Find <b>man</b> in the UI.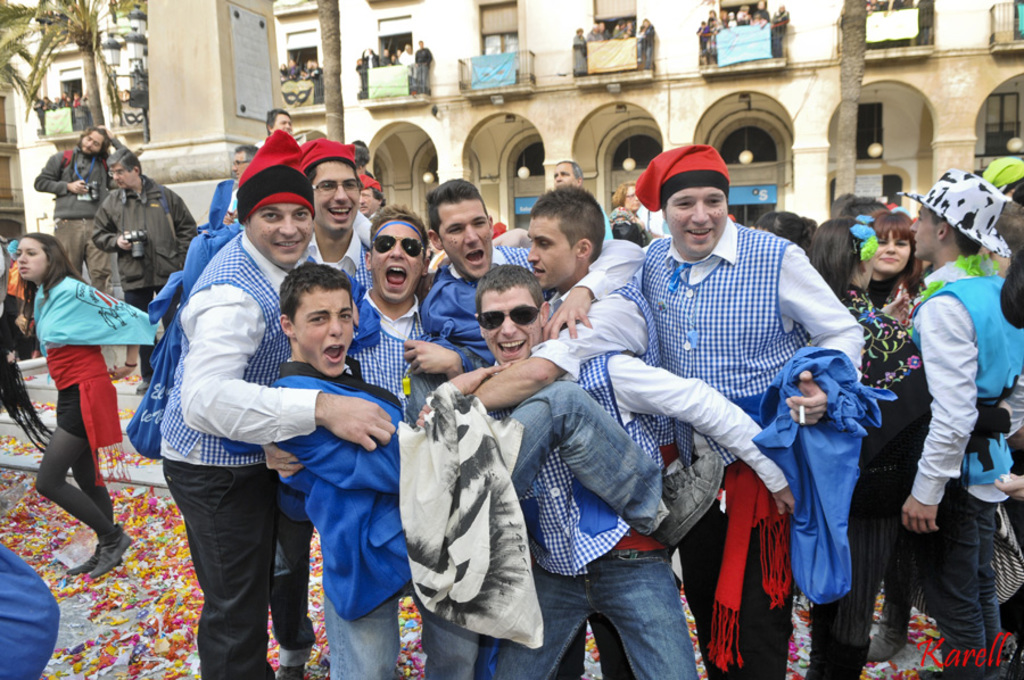
UI element at l=258, t=199, r=484, b=679.
